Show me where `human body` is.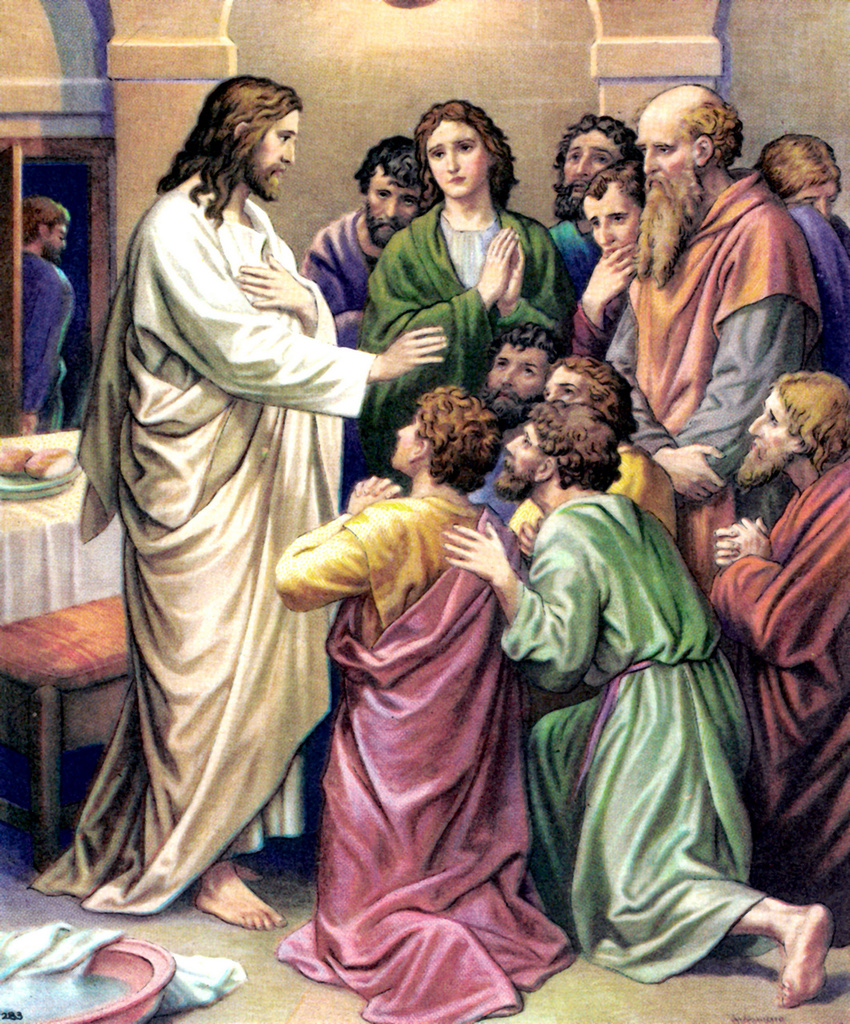
`human body` is at 563/238/640/354.
